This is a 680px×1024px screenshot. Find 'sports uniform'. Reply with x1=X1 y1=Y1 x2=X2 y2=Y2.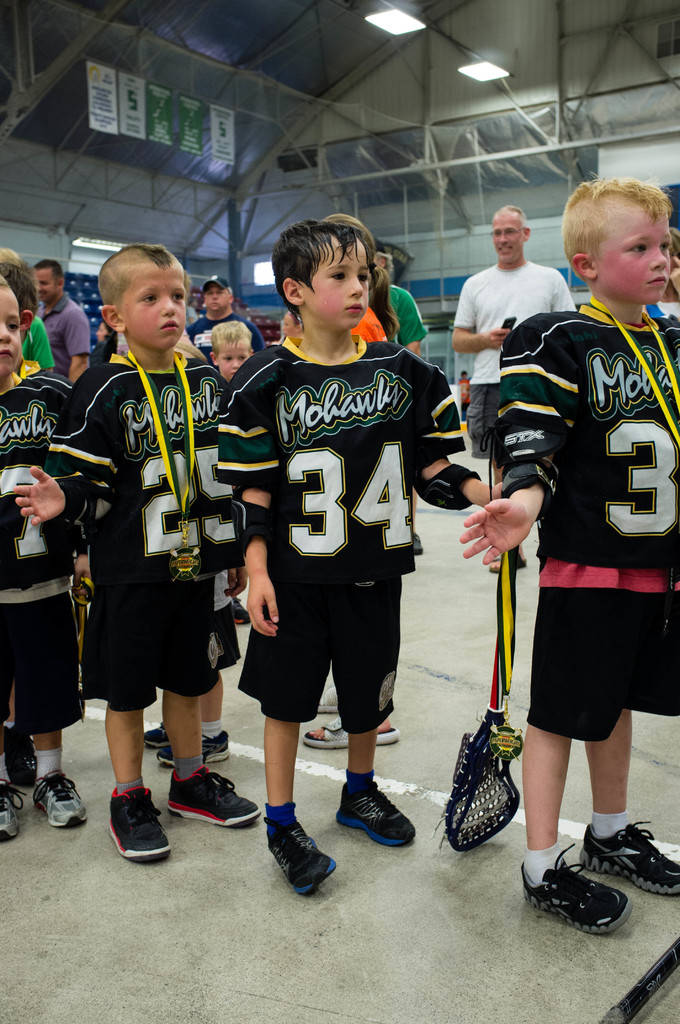
x1=42 y1=346 x2=257 y2=863.
